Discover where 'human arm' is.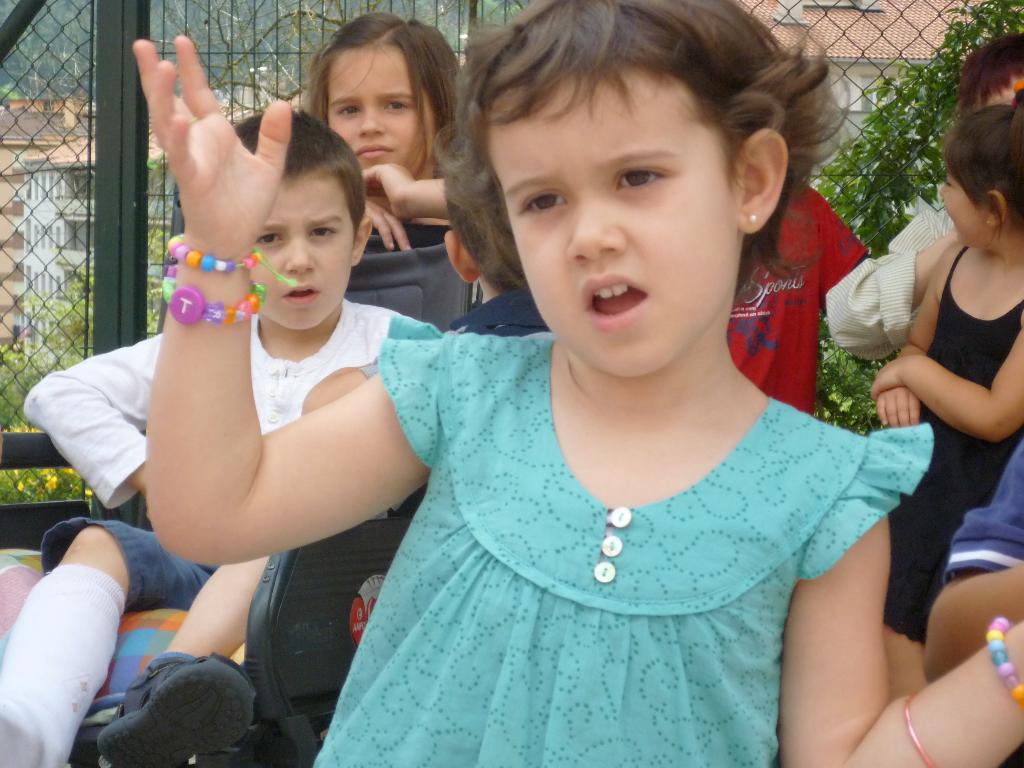
Discovered at region(875, 342, 1015, 451).
